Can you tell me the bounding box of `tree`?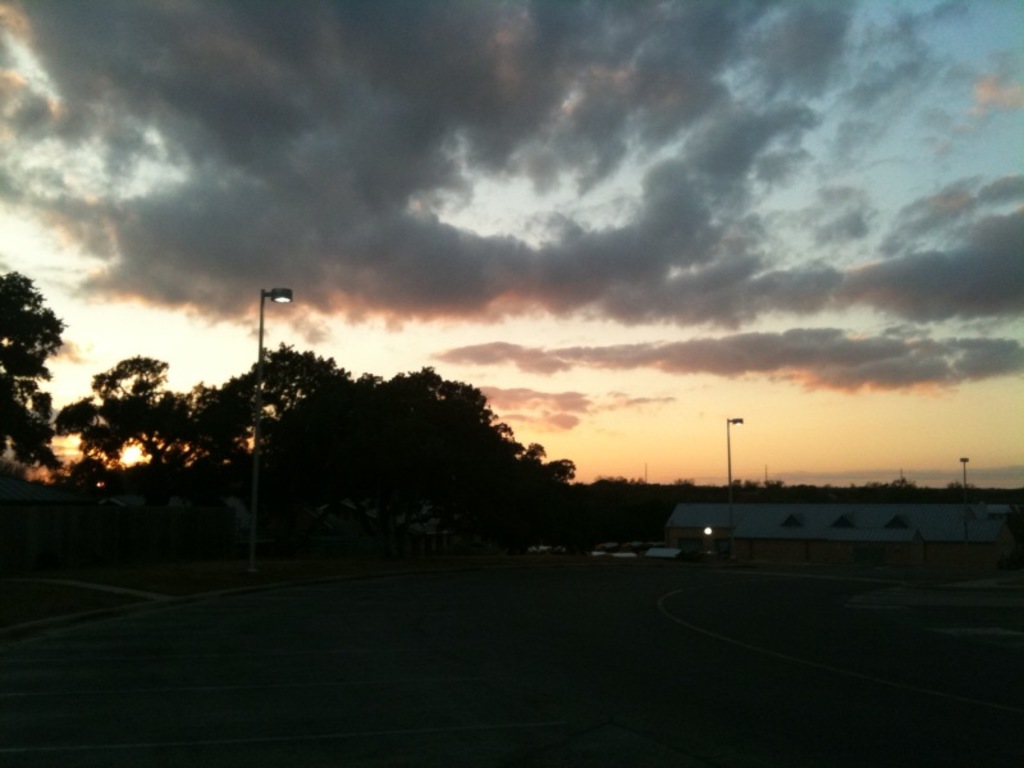
<region>0, 269, 65, 486</region>.
